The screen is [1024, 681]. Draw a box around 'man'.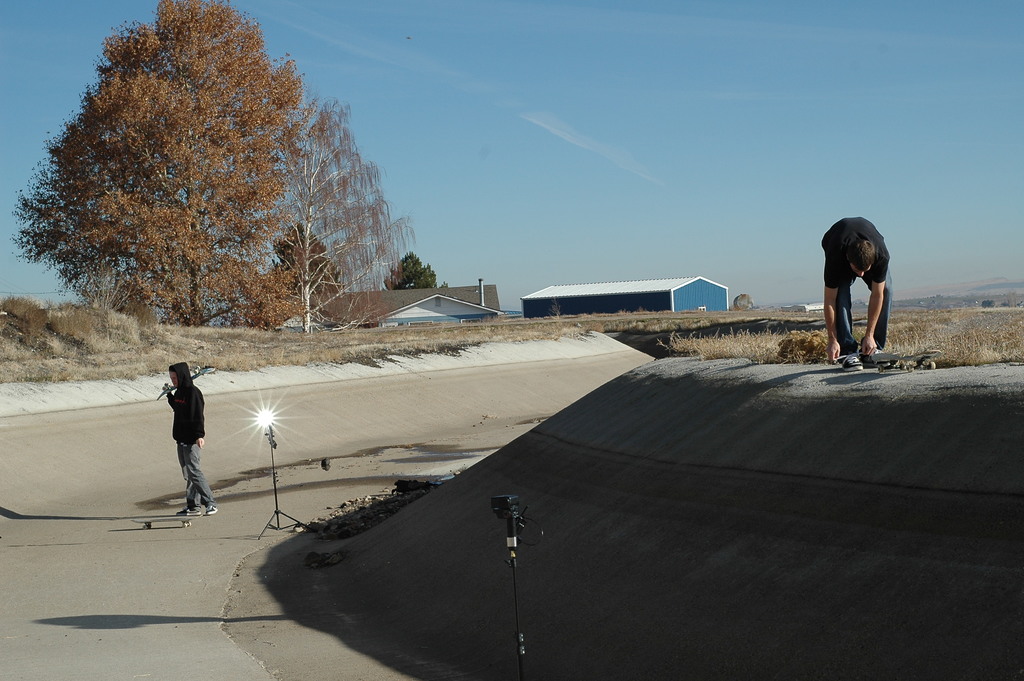
BBox(820, 201, 907, 368).
